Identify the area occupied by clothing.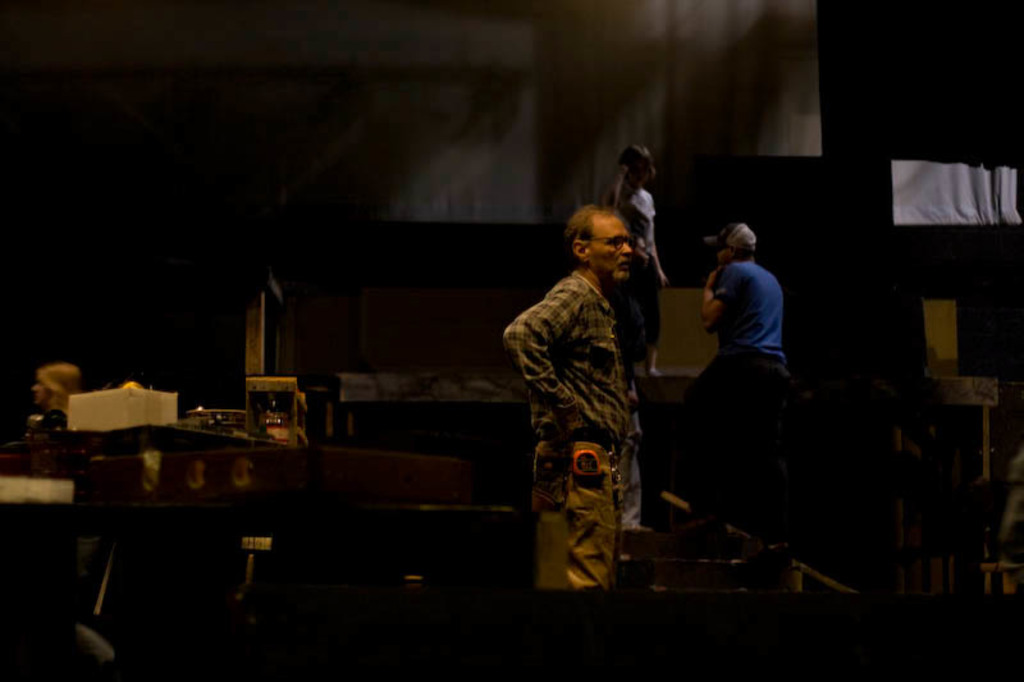
Area: 687 255 794 406.
